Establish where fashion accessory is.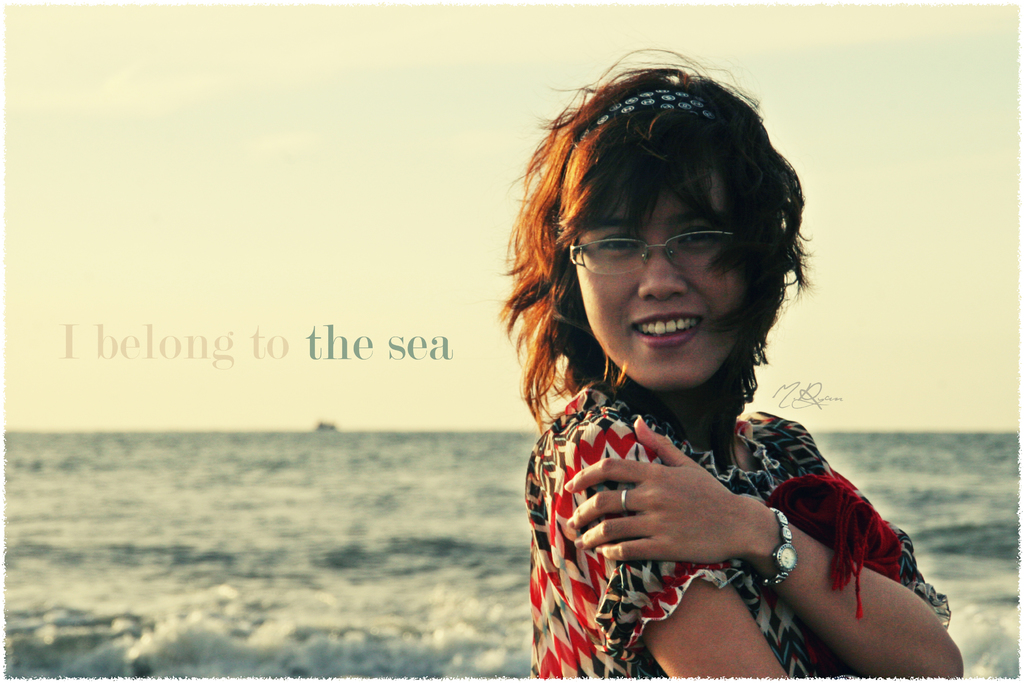
Established at [756, 506, 797, 593].
